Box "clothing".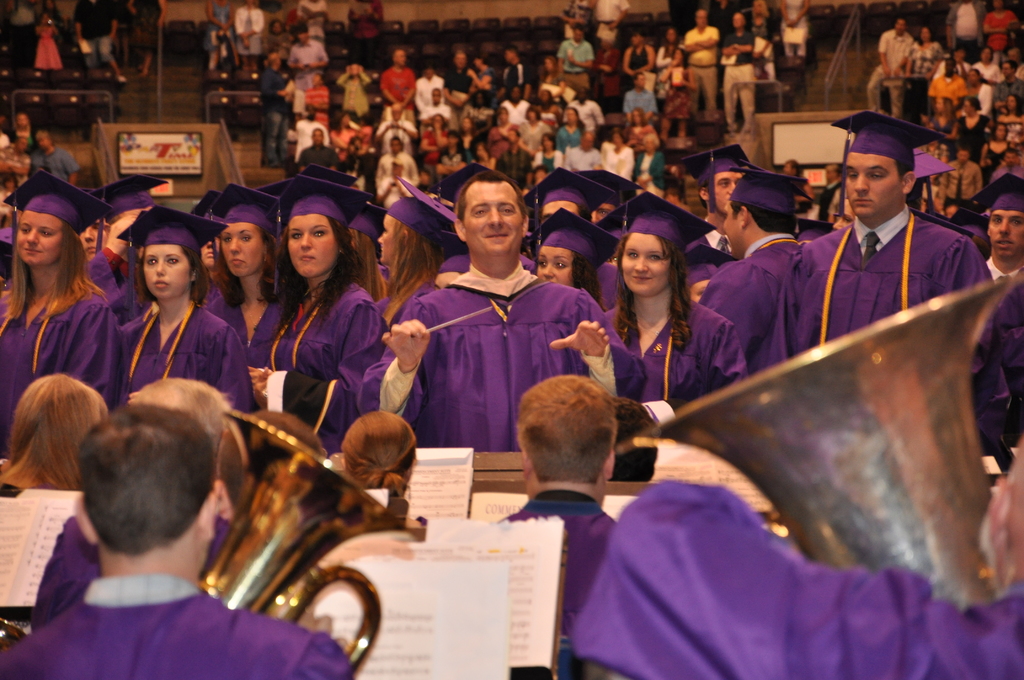
34 514 234 631.
